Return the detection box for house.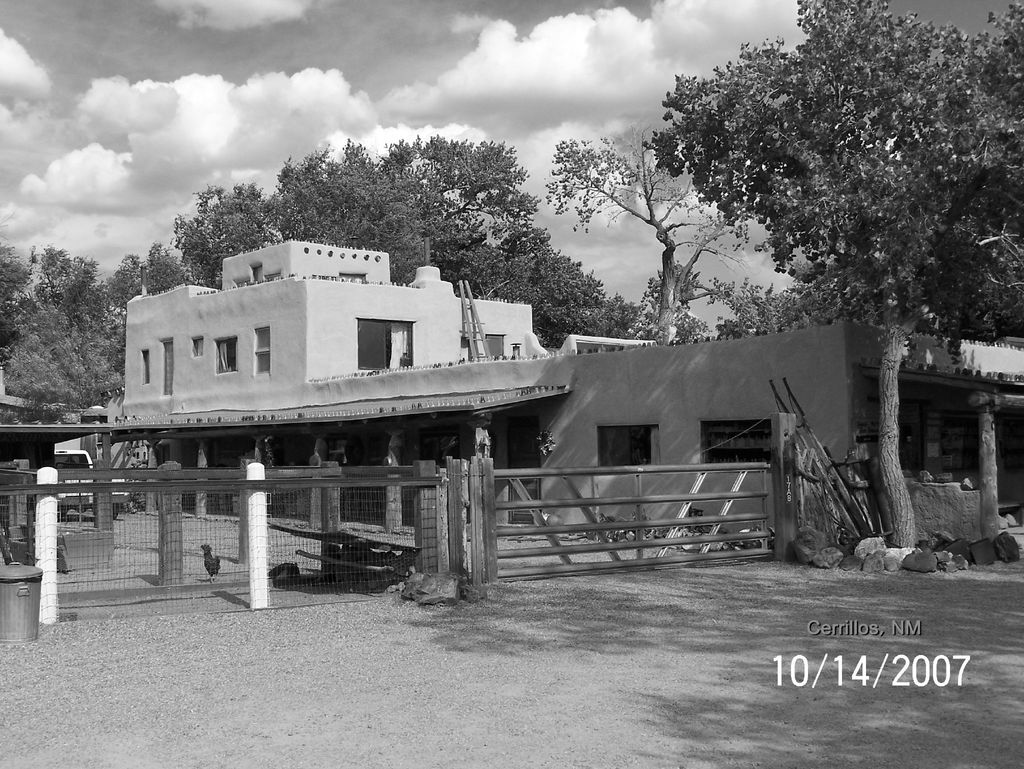
crop(68, 215, 927, 585).
